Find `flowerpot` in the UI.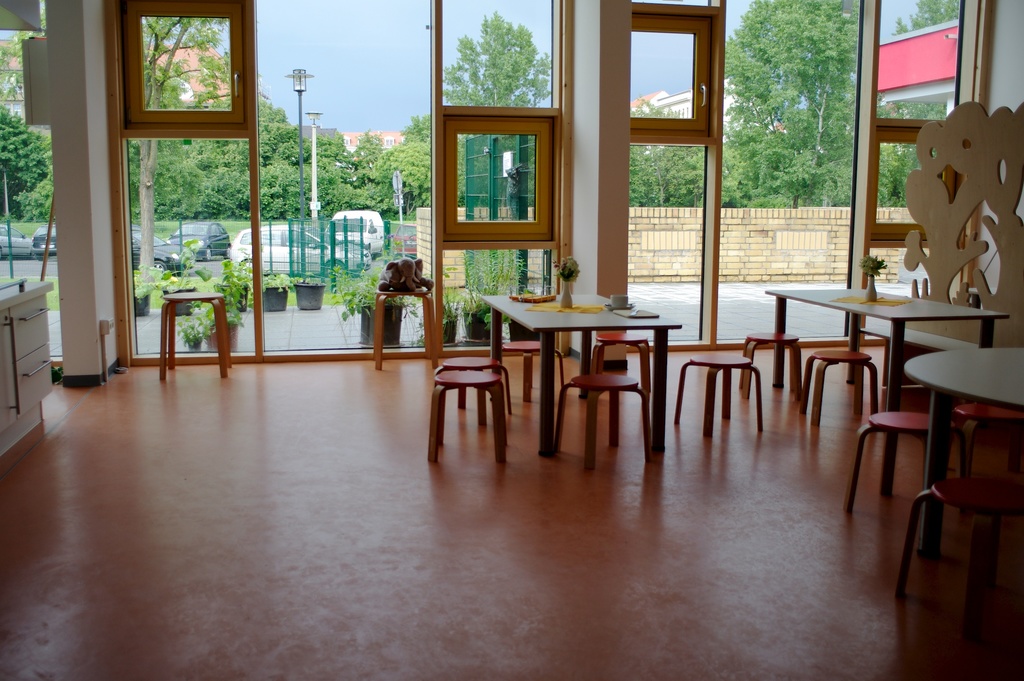
UI element at (left=444, top=315, right=458, bottom=348).
